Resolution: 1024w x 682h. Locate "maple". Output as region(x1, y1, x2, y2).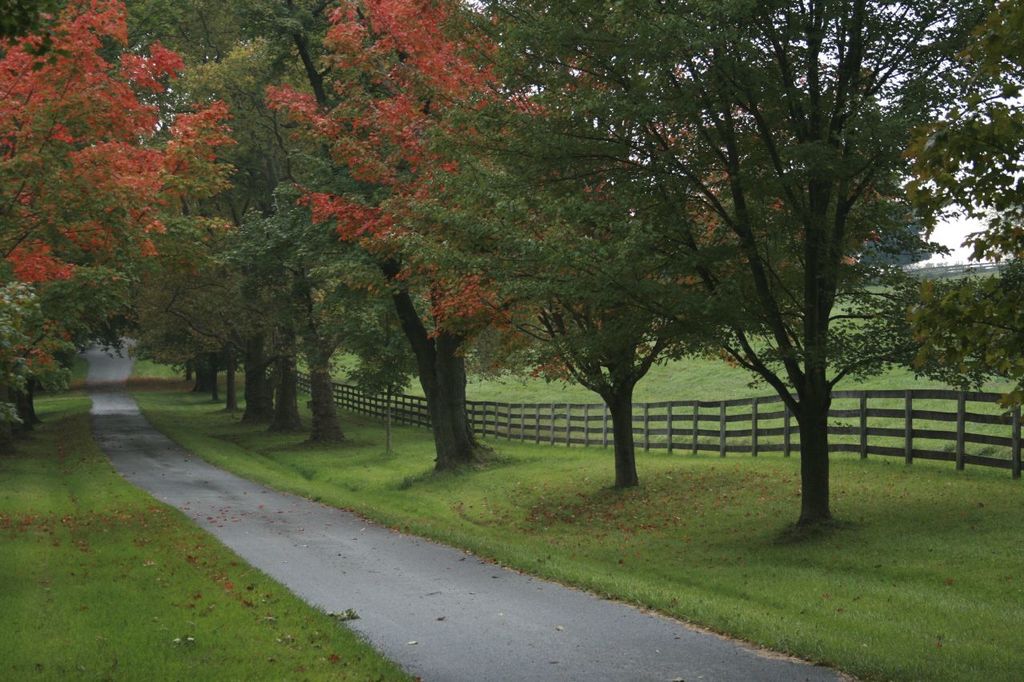
region(442, 50, 848, 501).
